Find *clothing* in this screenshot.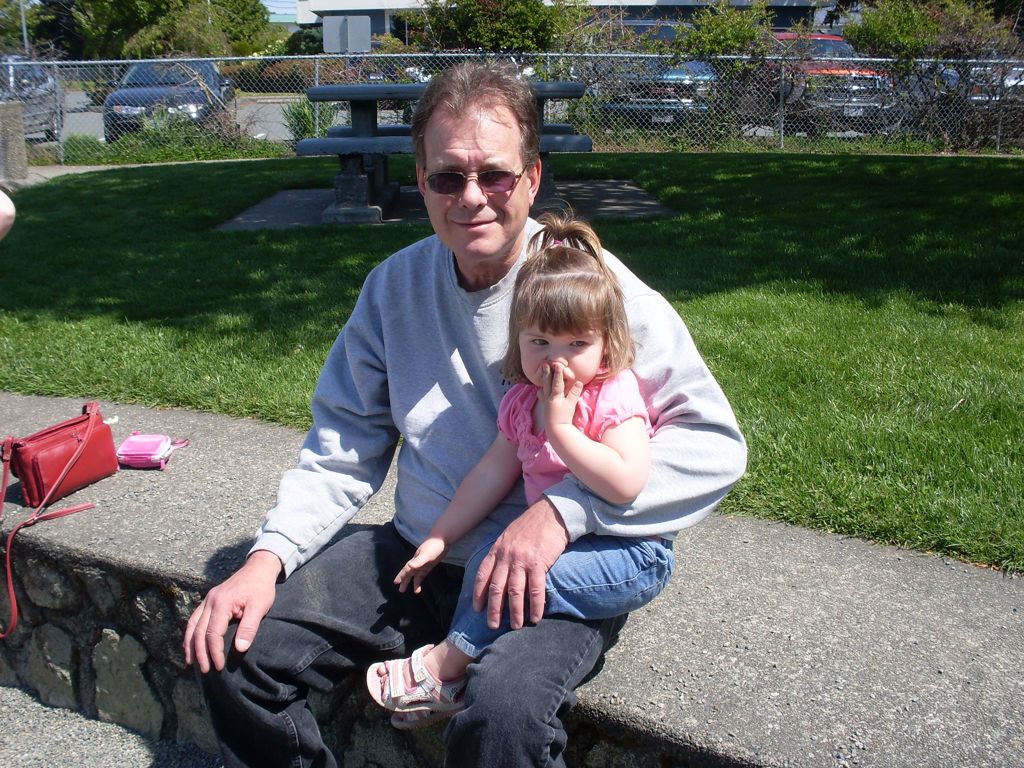
The bounding box for *clothing* is detection(444, 364, 655, 655).
